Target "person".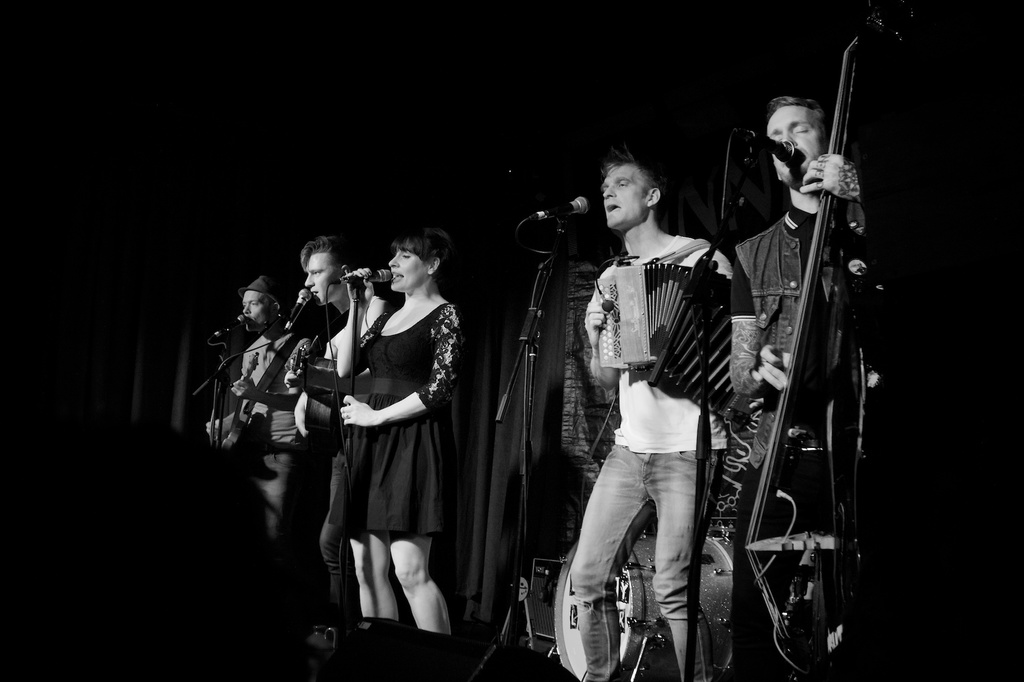
Target region: region(195, 259, 313, 553).
